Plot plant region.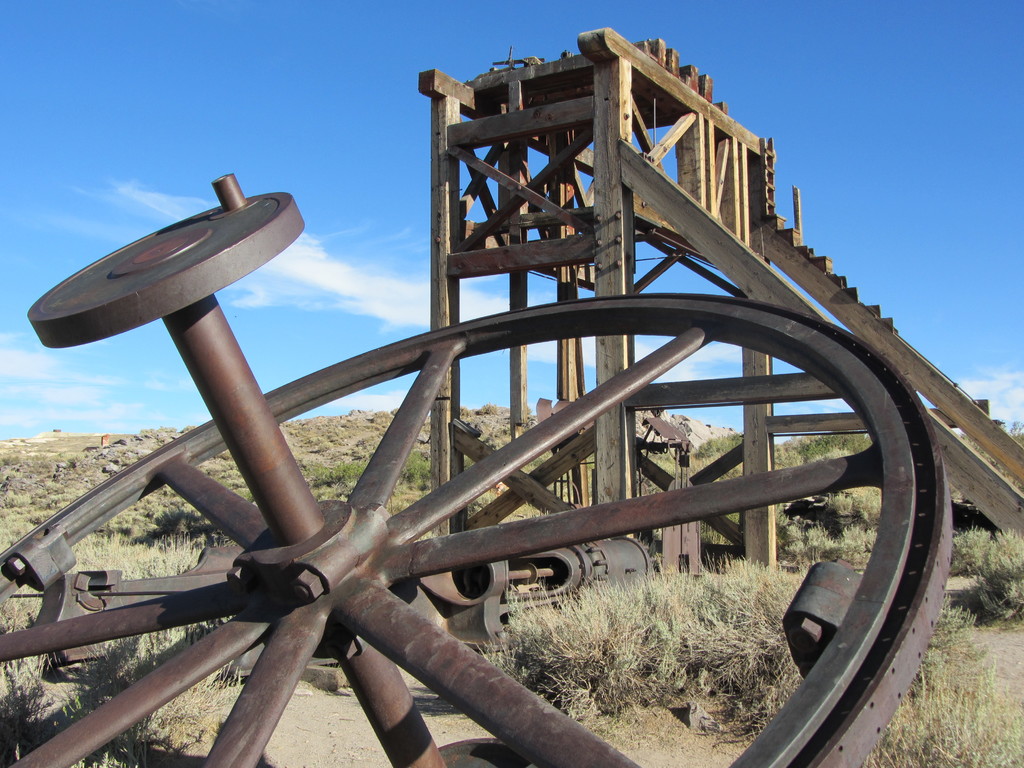
Plotted at <bbox>686, 415, 753, 480</bbox>.
